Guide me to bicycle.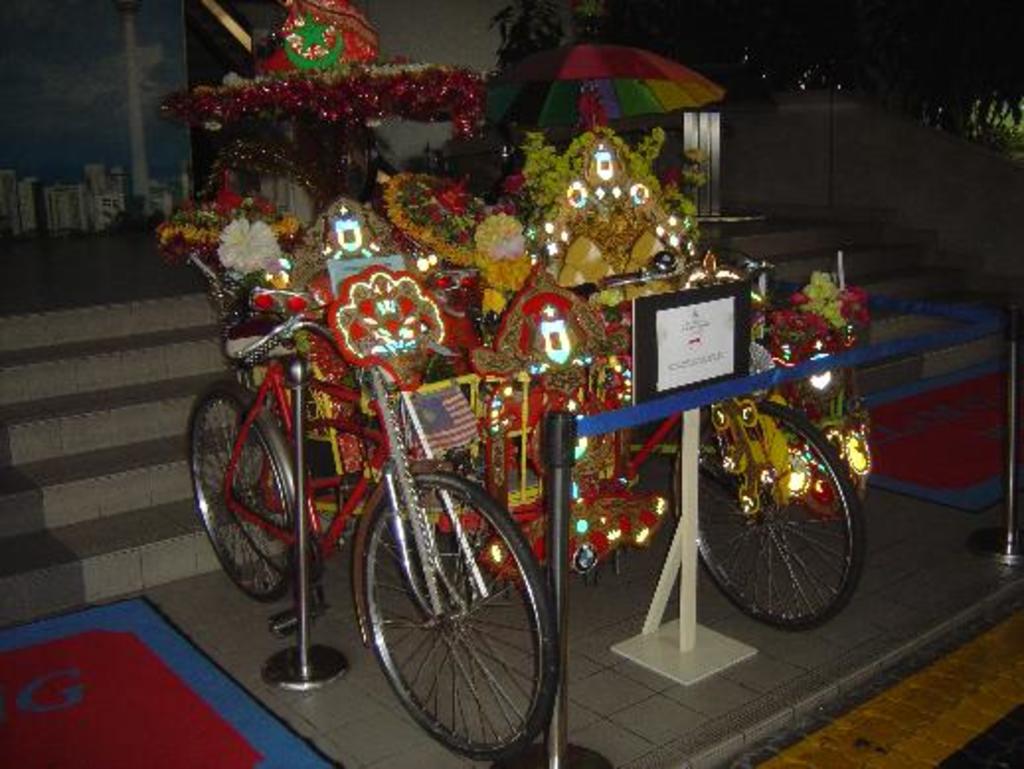
Guidance: box(180, 259, 554, 747).
